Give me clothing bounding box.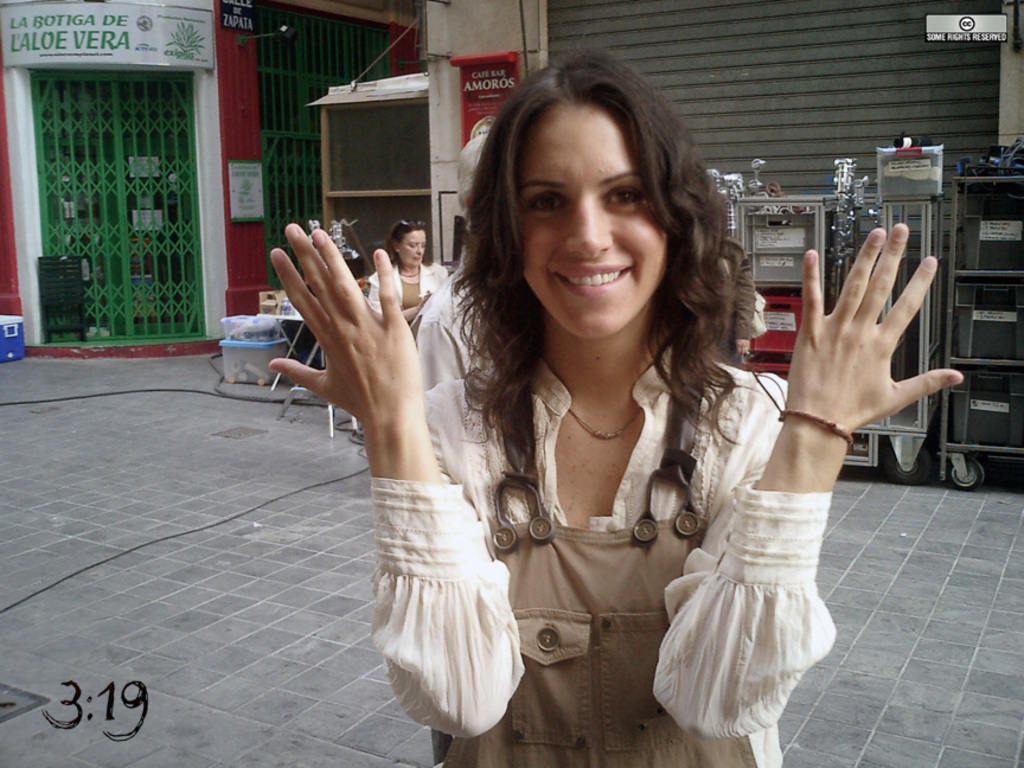
<bbox>414, 267, 493, 396</bbox>.
